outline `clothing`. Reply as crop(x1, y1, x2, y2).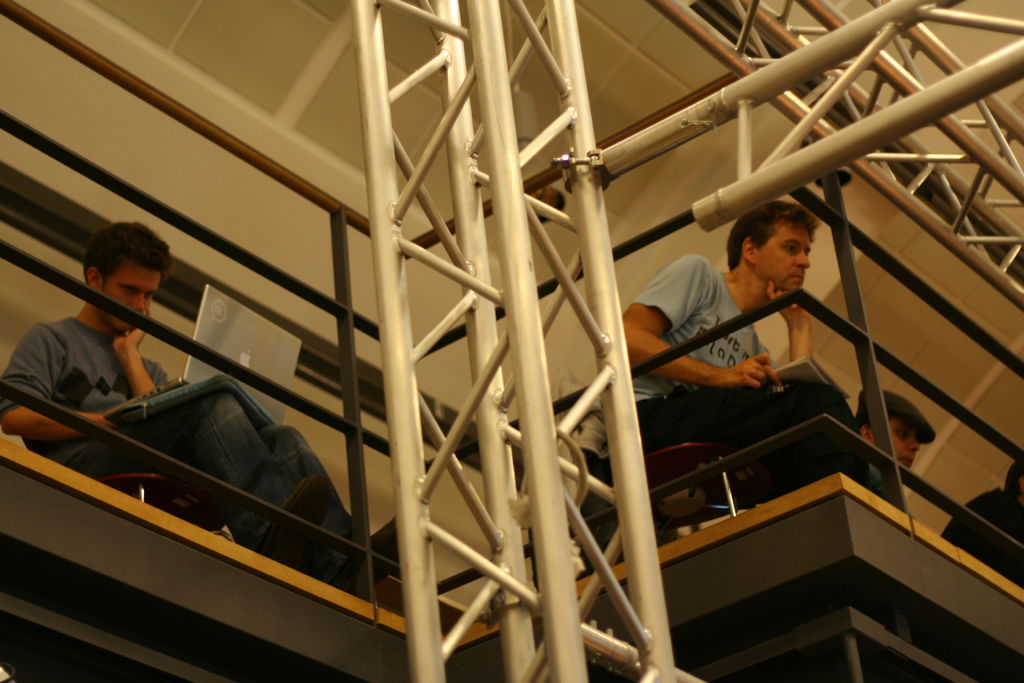
crop(637, 230, 790, 419).
